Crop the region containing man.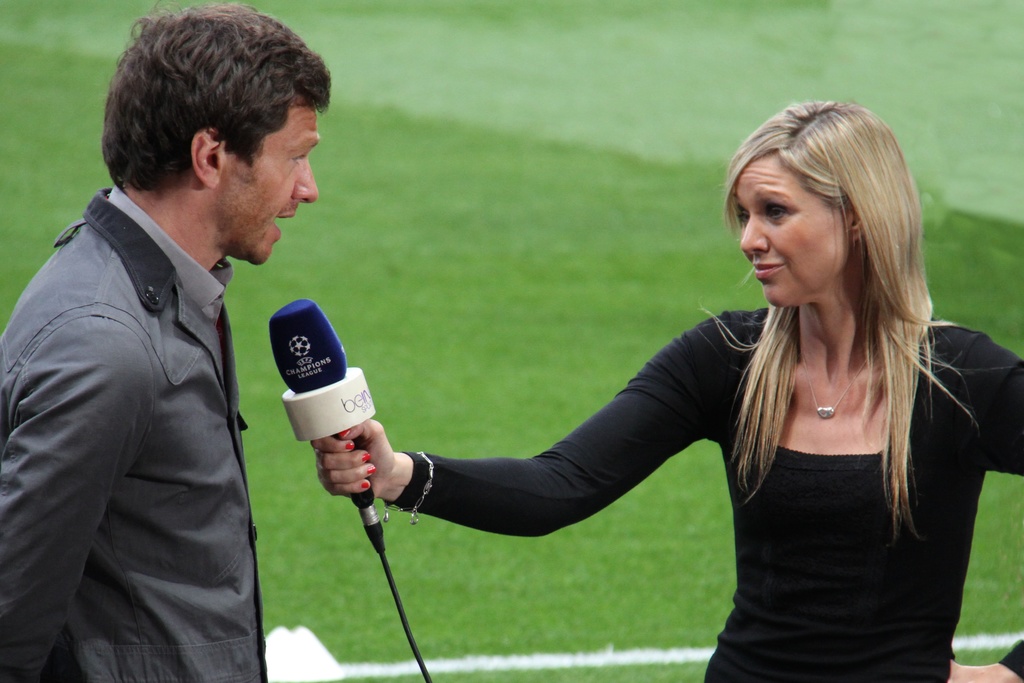
Crop region: [x1=13, y1=0, x2=312, y2=677].
